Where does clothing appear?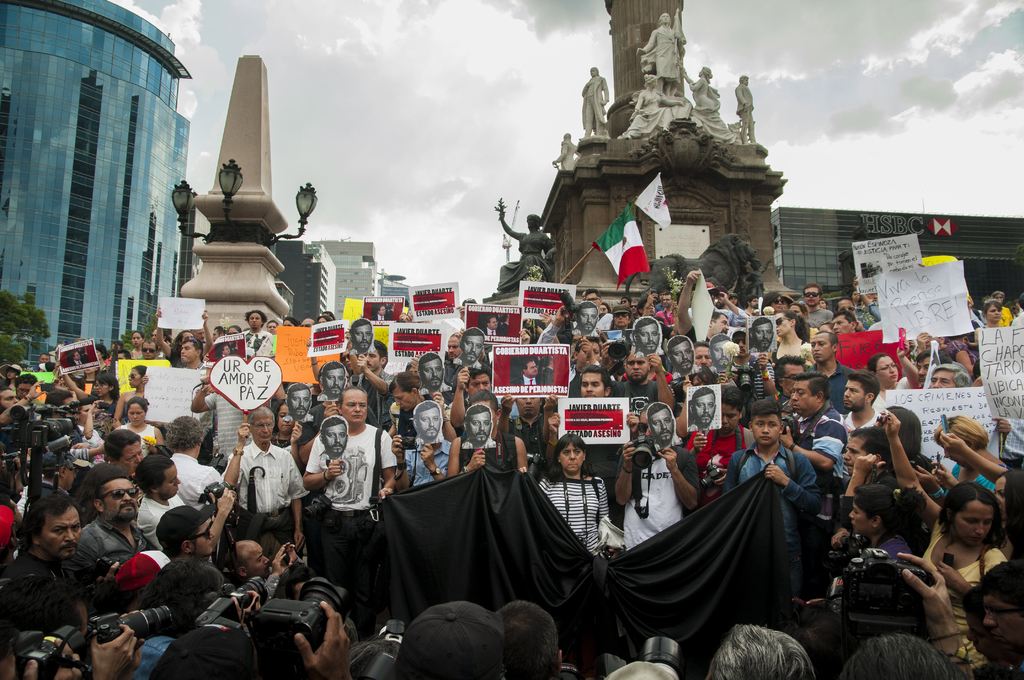
Appears at bbox=[79, 512, 146, 564].
